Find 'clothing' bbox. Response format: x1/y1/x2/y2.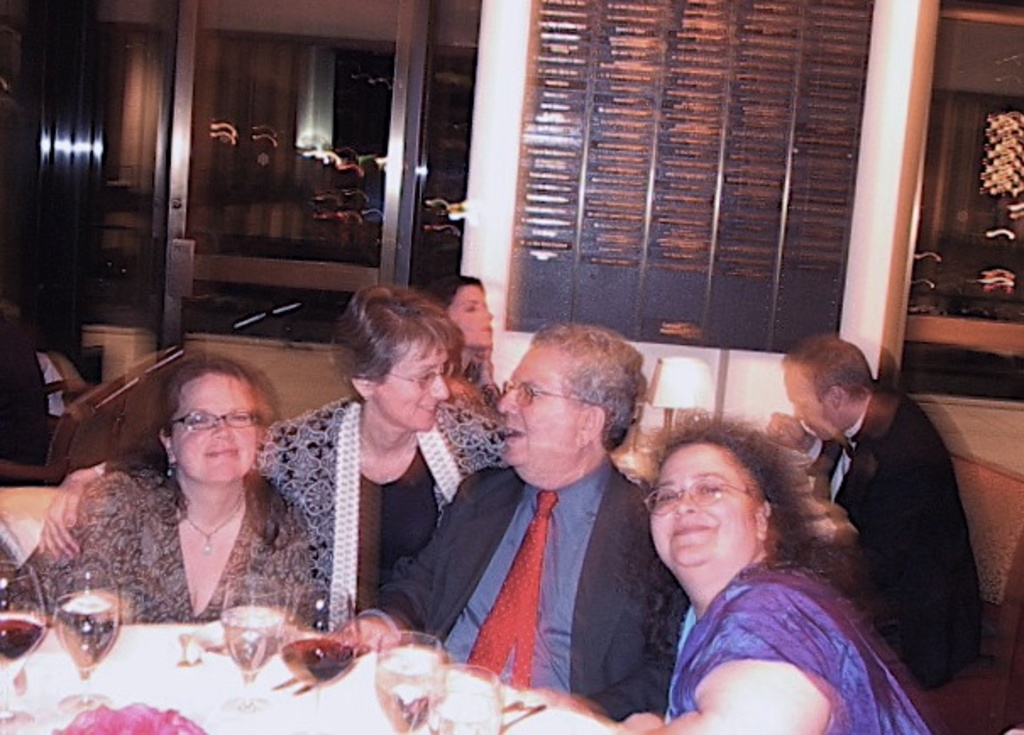
381/456/660/716.
